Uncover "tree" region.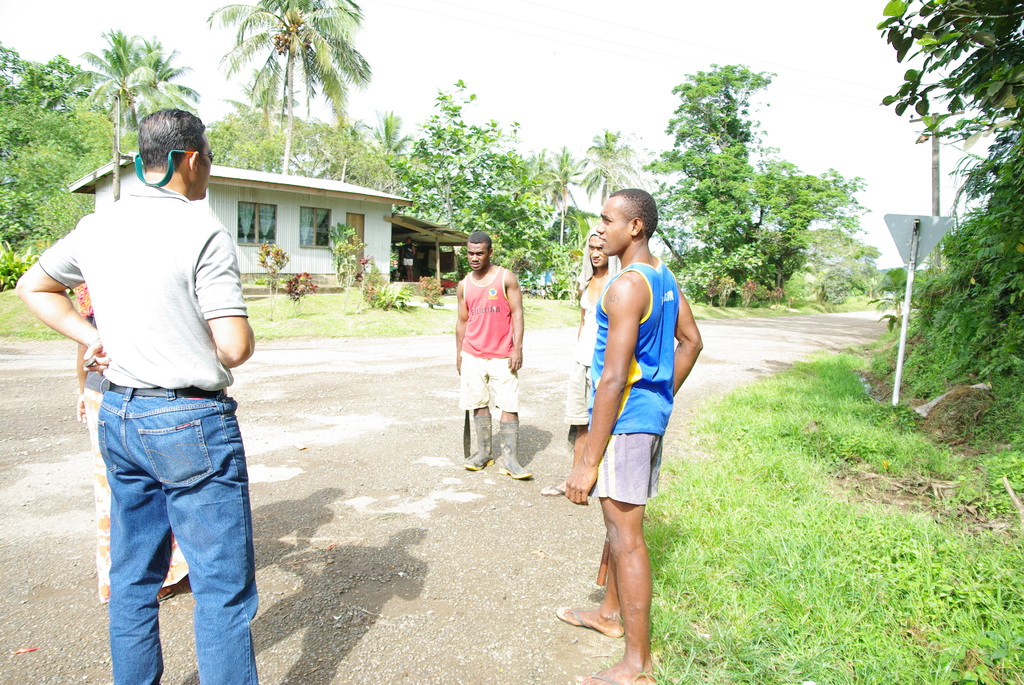
Uncovered: x1=659 y1=56 x2=789 y2=262.
